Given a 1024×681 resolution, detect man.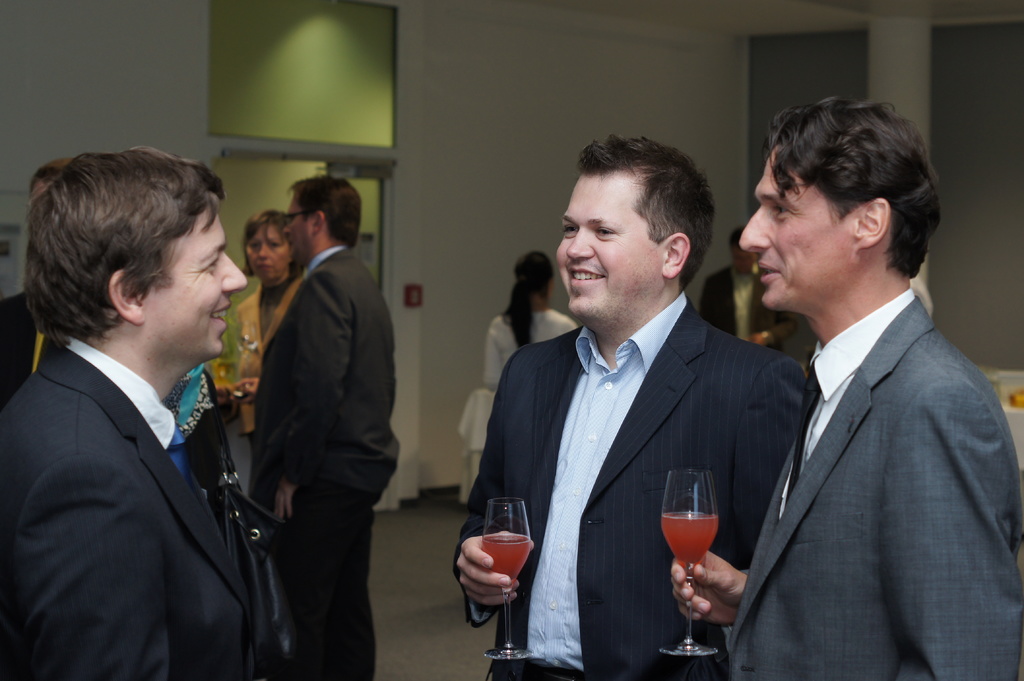
bbox=(668, 95, 1023, 680).
